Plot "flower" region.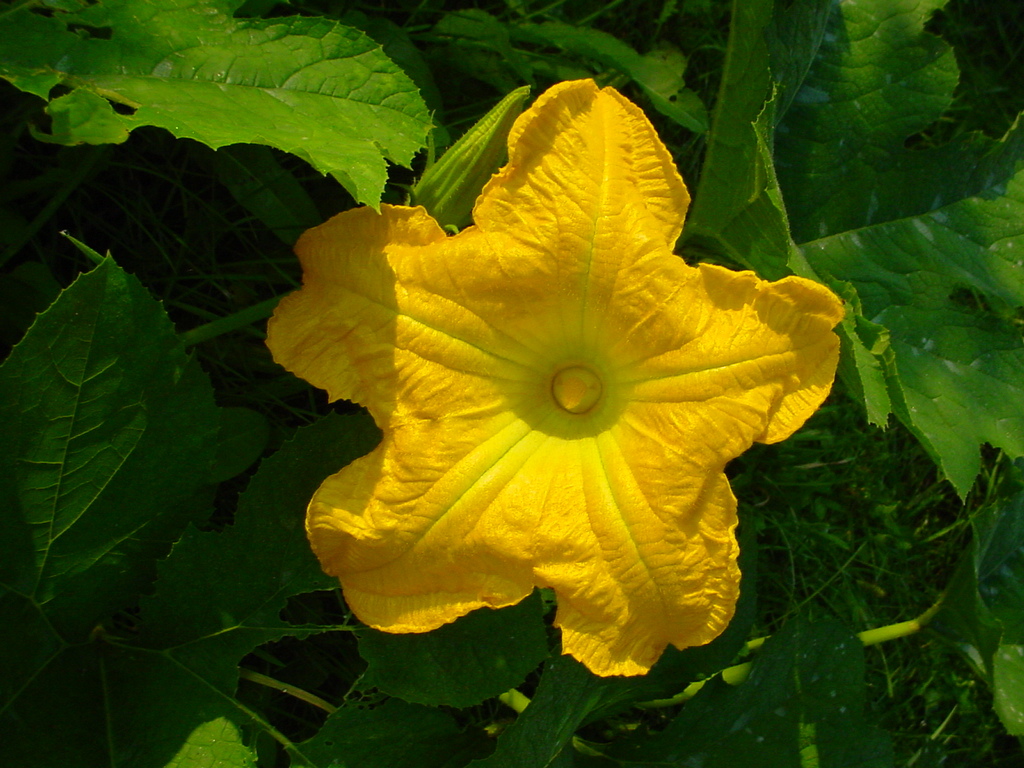
Plotted at (x1=266, y1=75, x2=845, y2=680).
